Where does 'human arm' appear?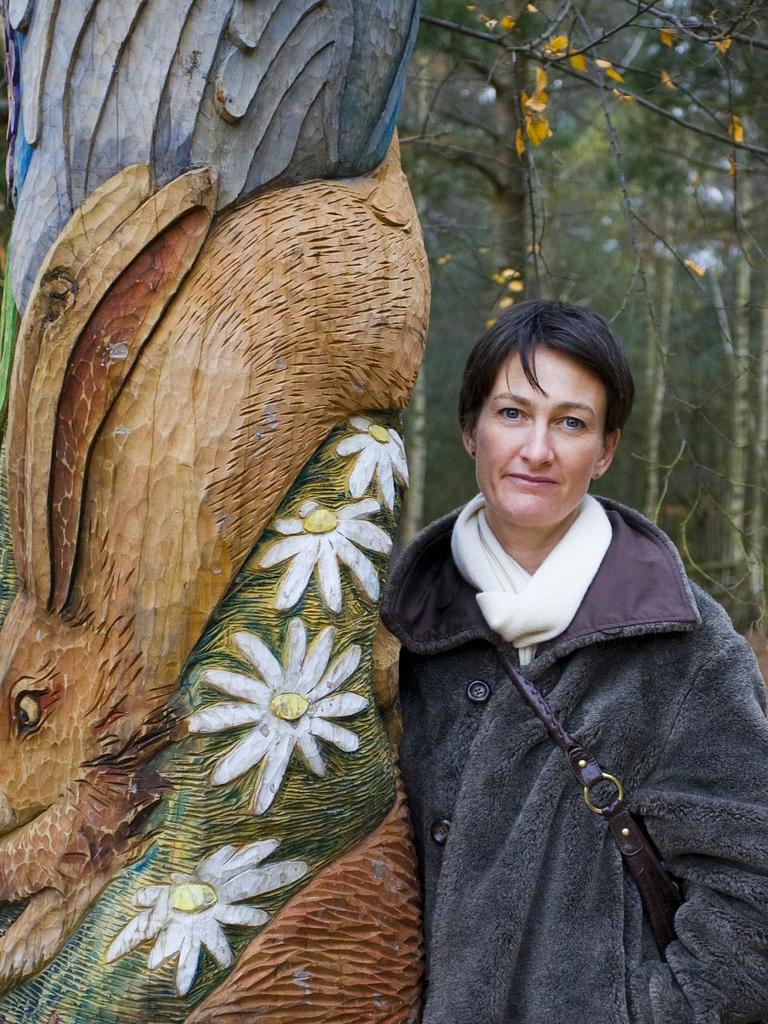
Appears at (x1=627, y1=617, x2=767, y2=1022).
